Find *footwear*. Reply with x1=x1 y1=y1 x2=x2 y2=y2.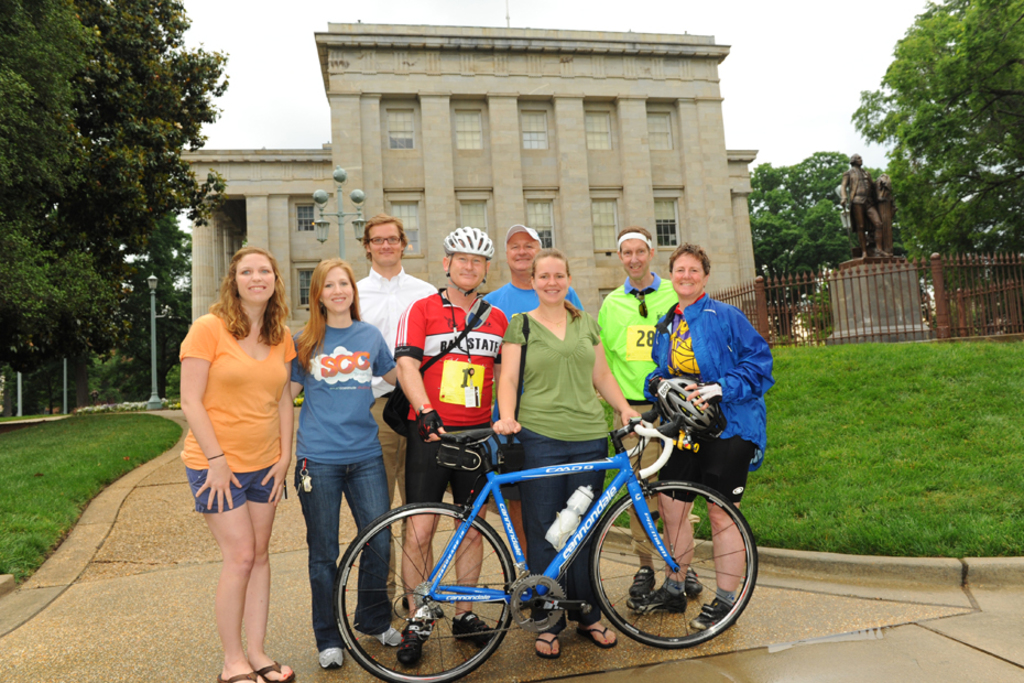
x1=319 y1=644 x2=342 y2=670.
